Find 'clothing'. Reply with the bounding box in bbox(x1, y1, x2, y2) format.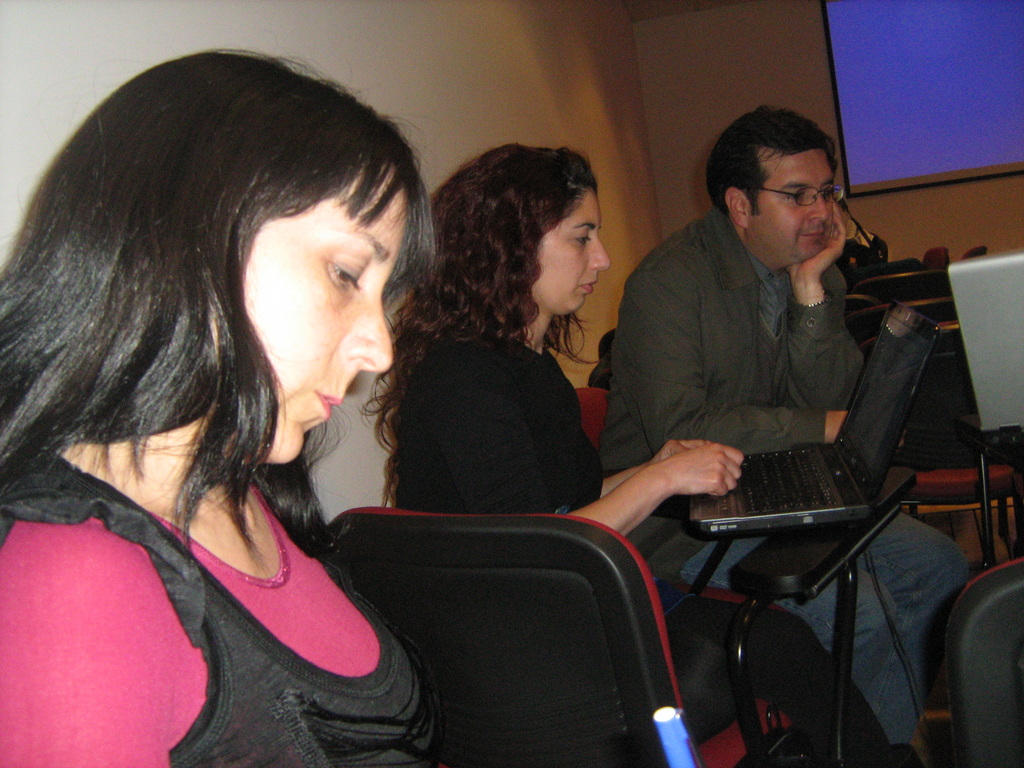
bbox(0, 452, 442, 767).
